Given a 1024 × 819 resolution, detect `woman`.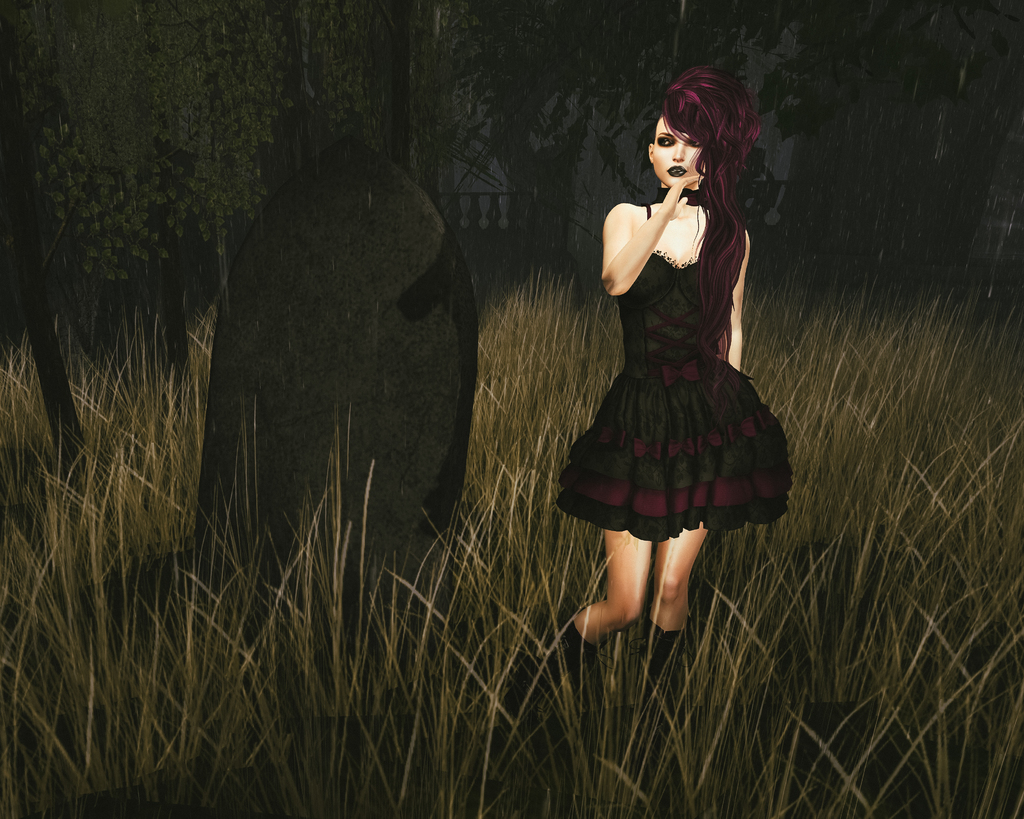
557,49,794,640.
